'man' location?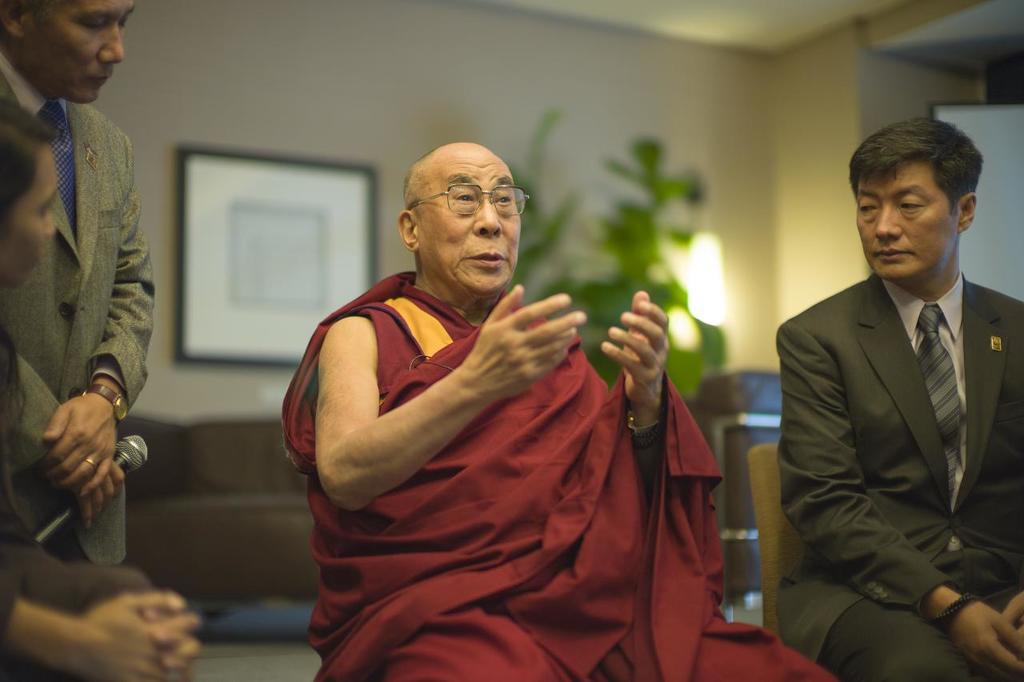
crop(785, 119, 1023, 681)
